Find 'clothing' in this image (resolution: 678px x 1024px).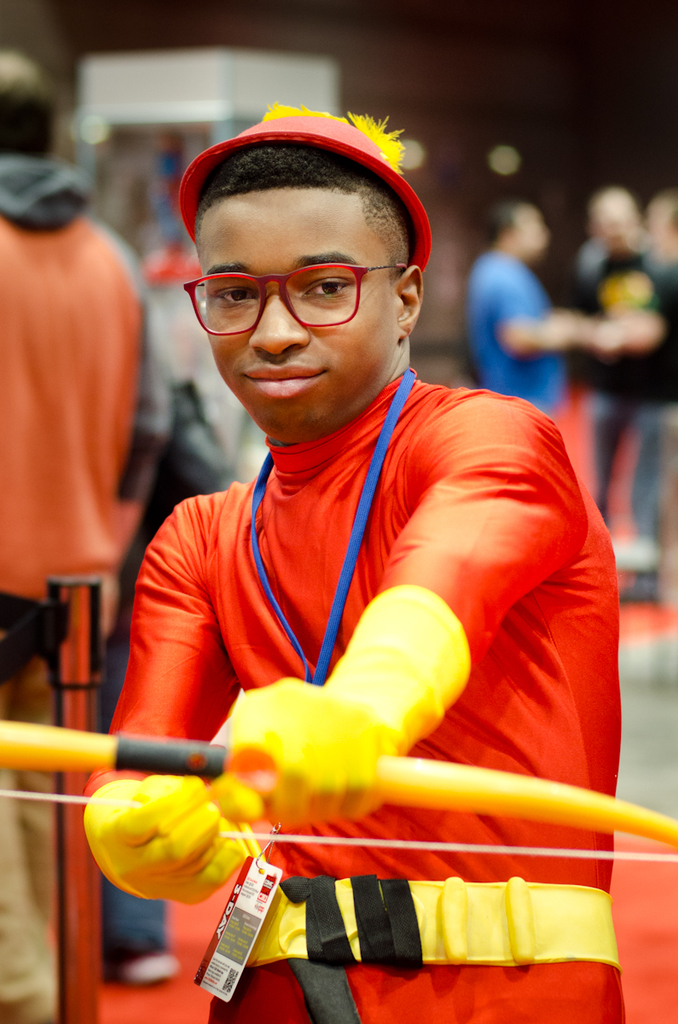
(0, 159, 176, 1023).
